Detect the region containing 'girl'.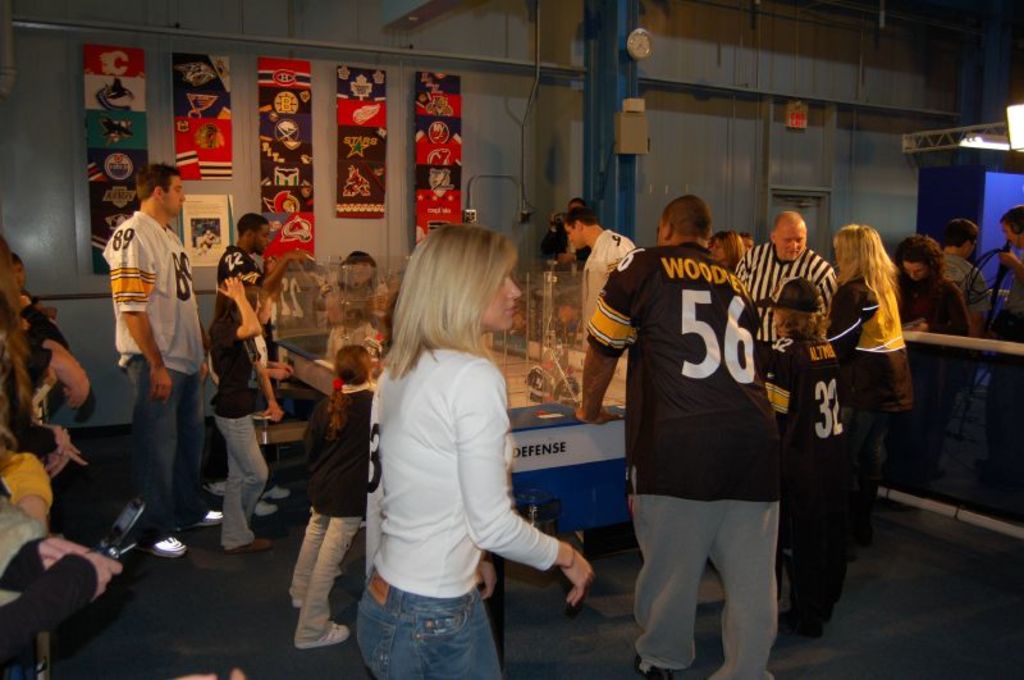
(x1=815, y1=225, x2=916, y2=537).
